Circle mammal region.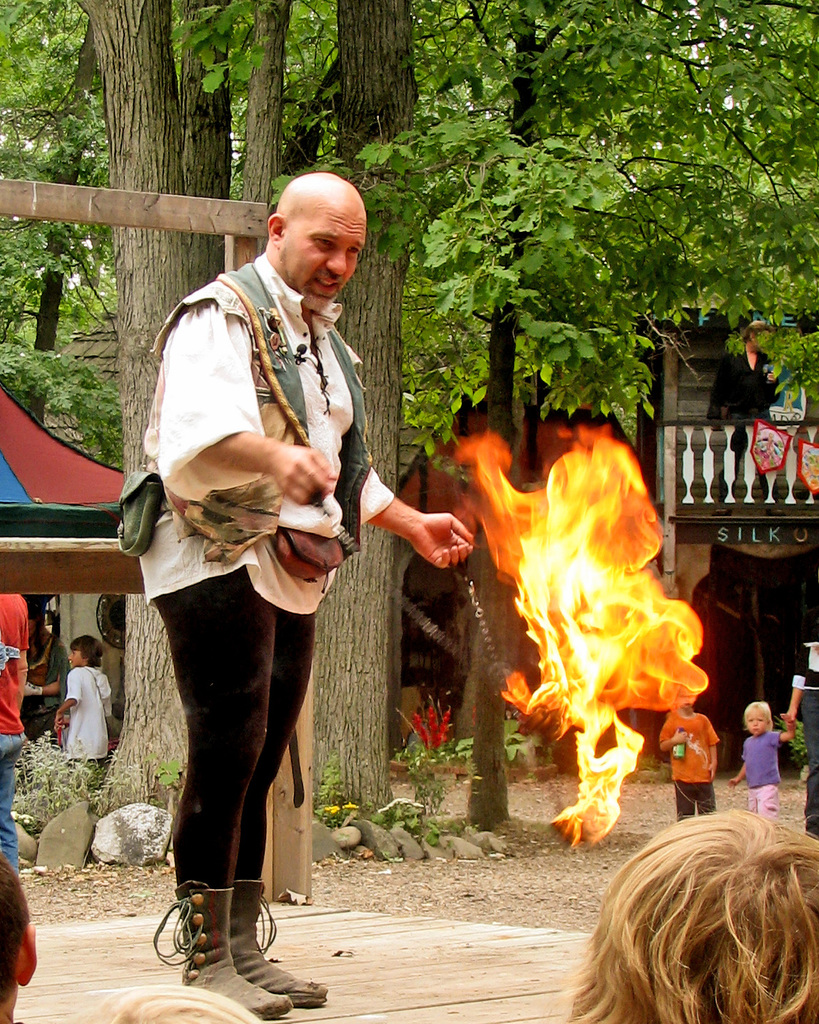
Region: bbox=[783, 620, 818, 838].
